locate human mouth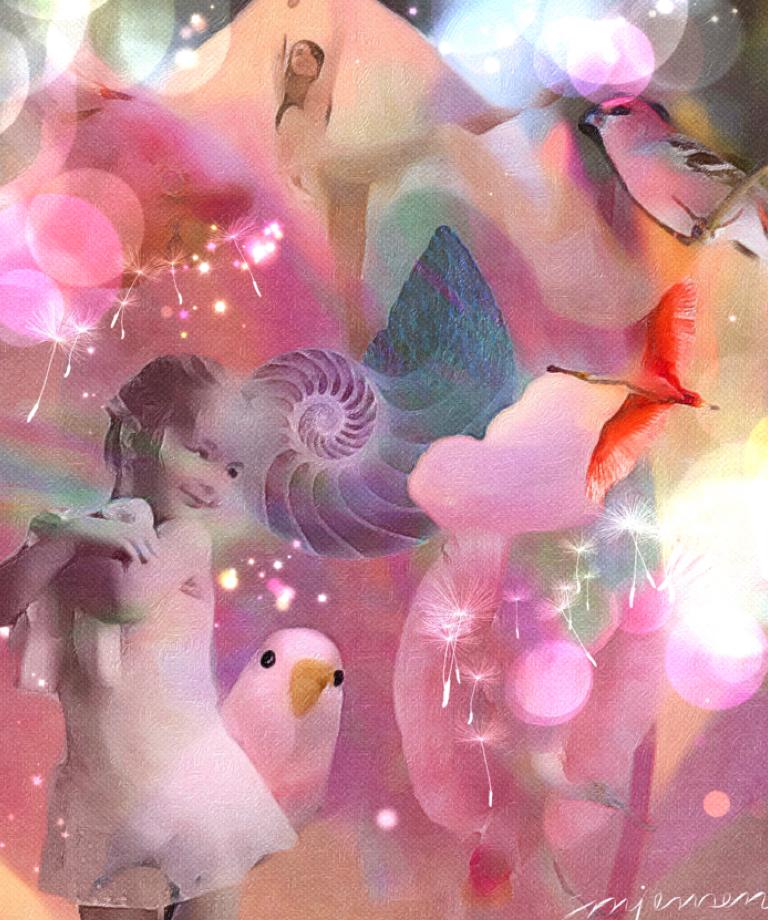
x1=177 y1=488 x2=215 y2=509
